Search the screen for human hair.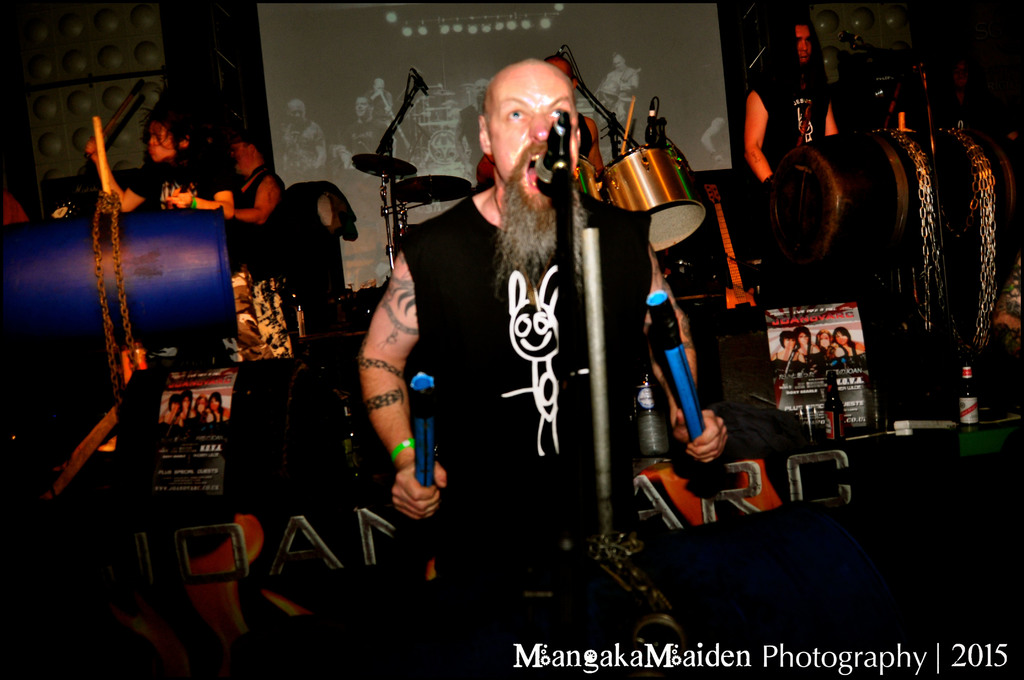
Found at (left=543, top=54, right=576, bottom=83).
